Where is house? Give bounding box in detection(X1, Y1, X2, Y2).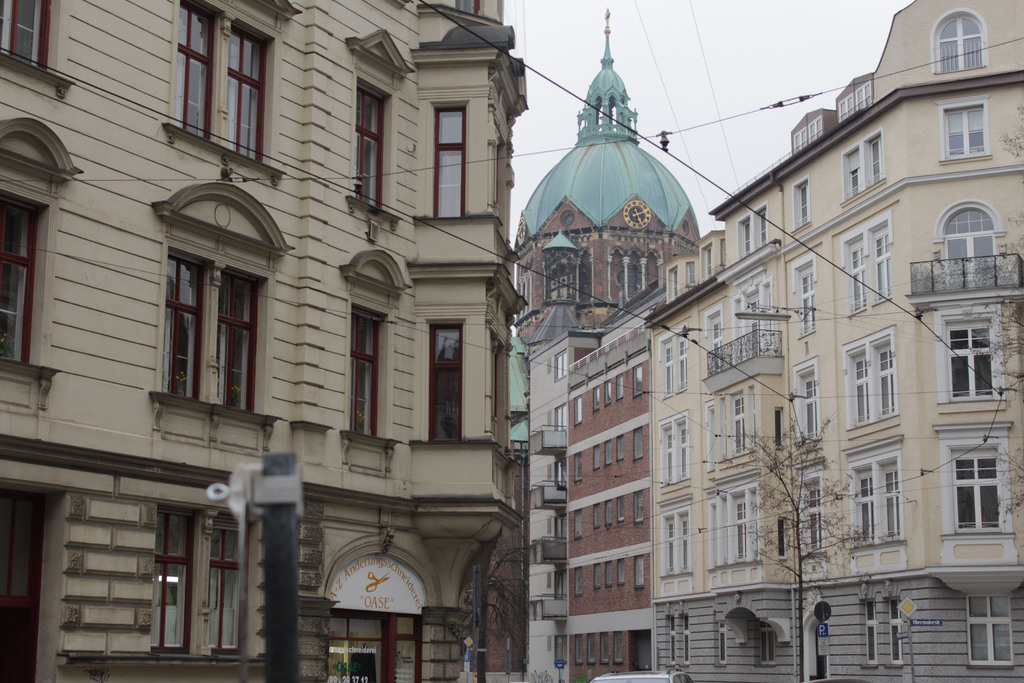
detection(0, 0, 527, 682).
